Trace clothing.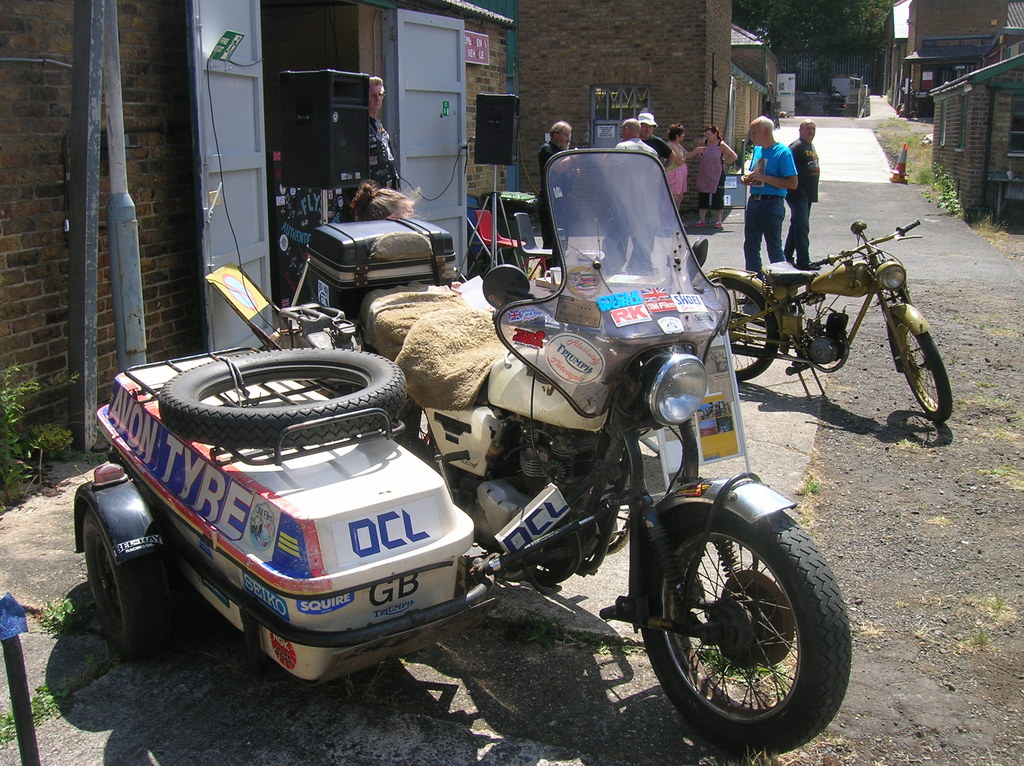
Traced to left=786, top=138, right=819, bottom=257.
